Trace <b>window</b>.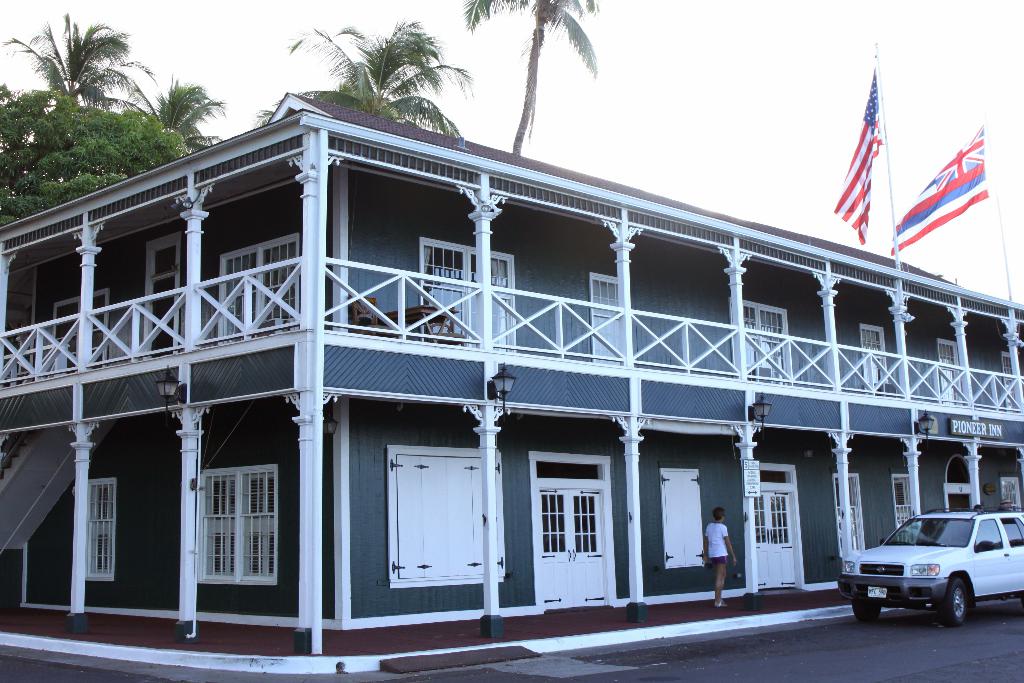
Traced to left=529, top=456, right=627, bottom=603.
